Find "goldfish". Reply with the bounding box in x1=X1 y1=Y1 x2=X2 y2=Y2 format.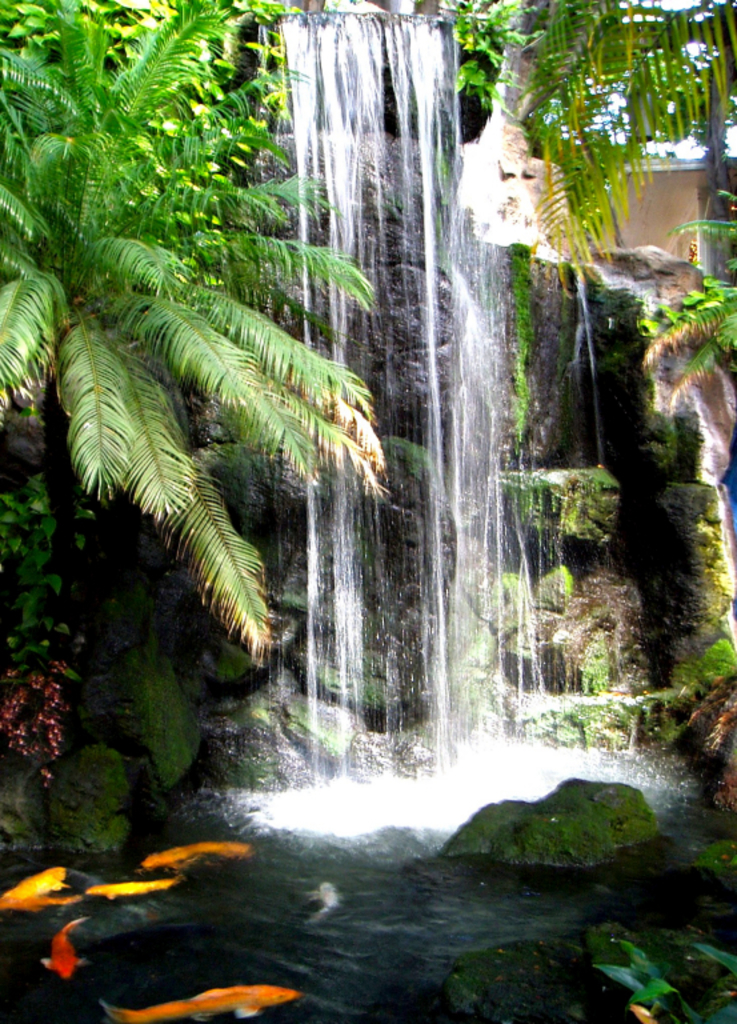
x1=137 y1=839 x2=253 y2=869.
